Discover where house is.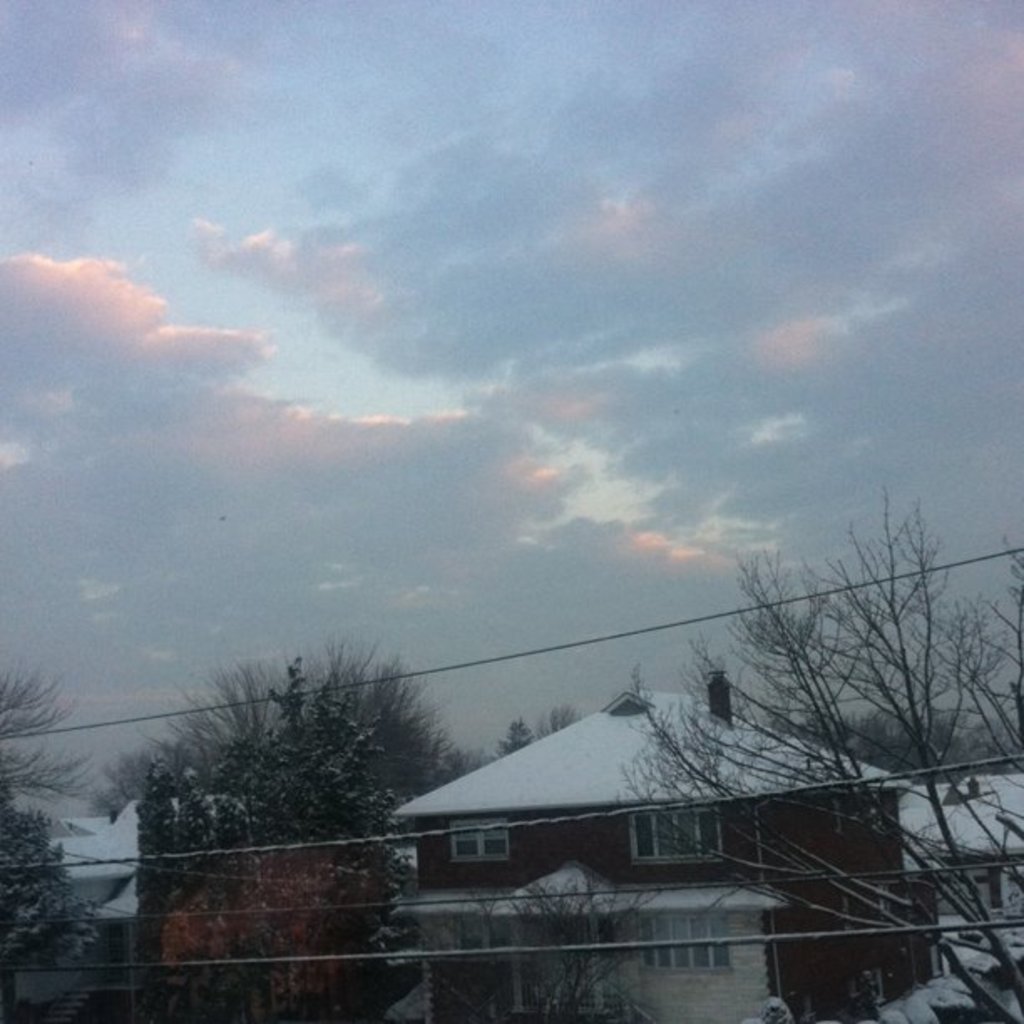
Discovered at 383 683 944 1022.
